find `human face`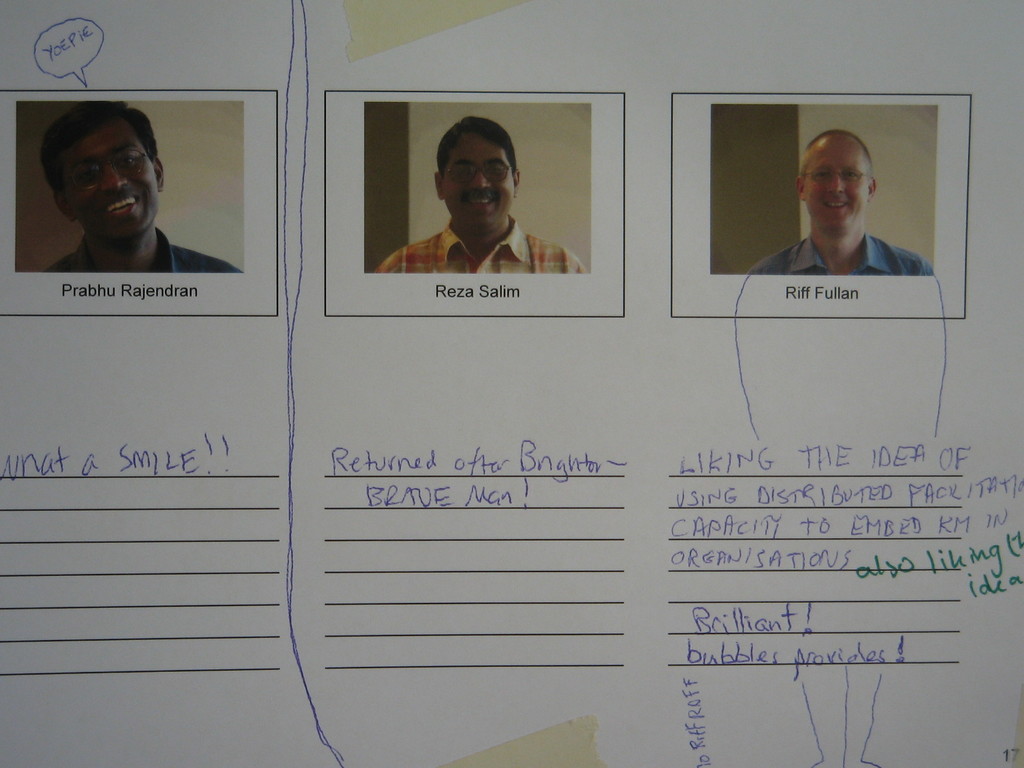
box(65, 124, 157, 241)
